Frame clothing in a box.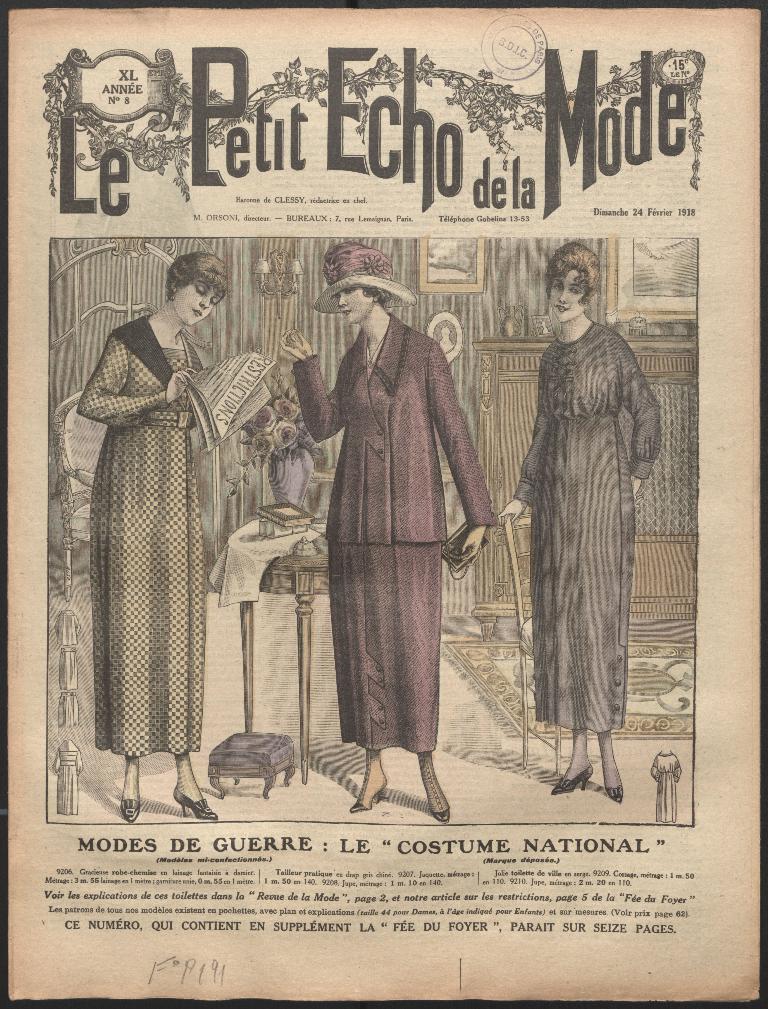
647 754 683 822.
